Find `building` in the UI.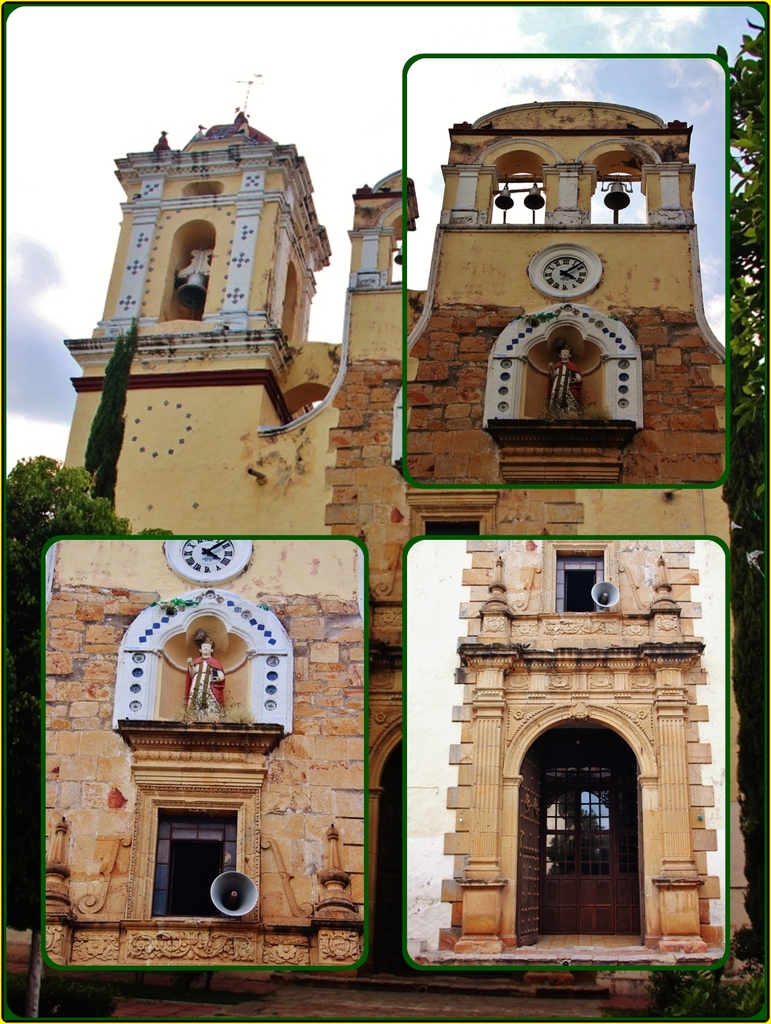
UI element at {"left": 62, "top": 109, "right": 331, "bottom": 529}.
